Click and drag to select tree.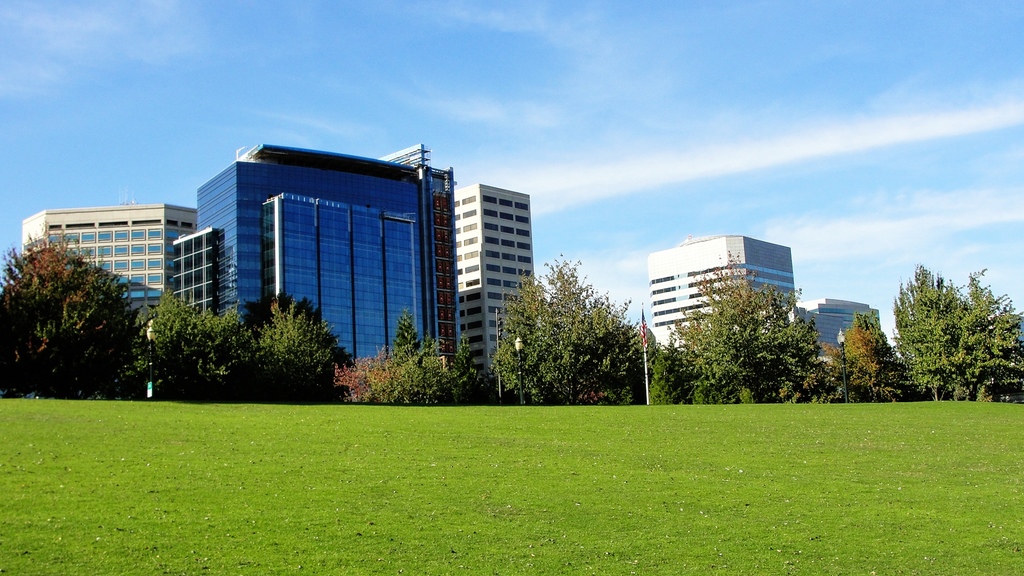
Selection: 825 313 904 396.
